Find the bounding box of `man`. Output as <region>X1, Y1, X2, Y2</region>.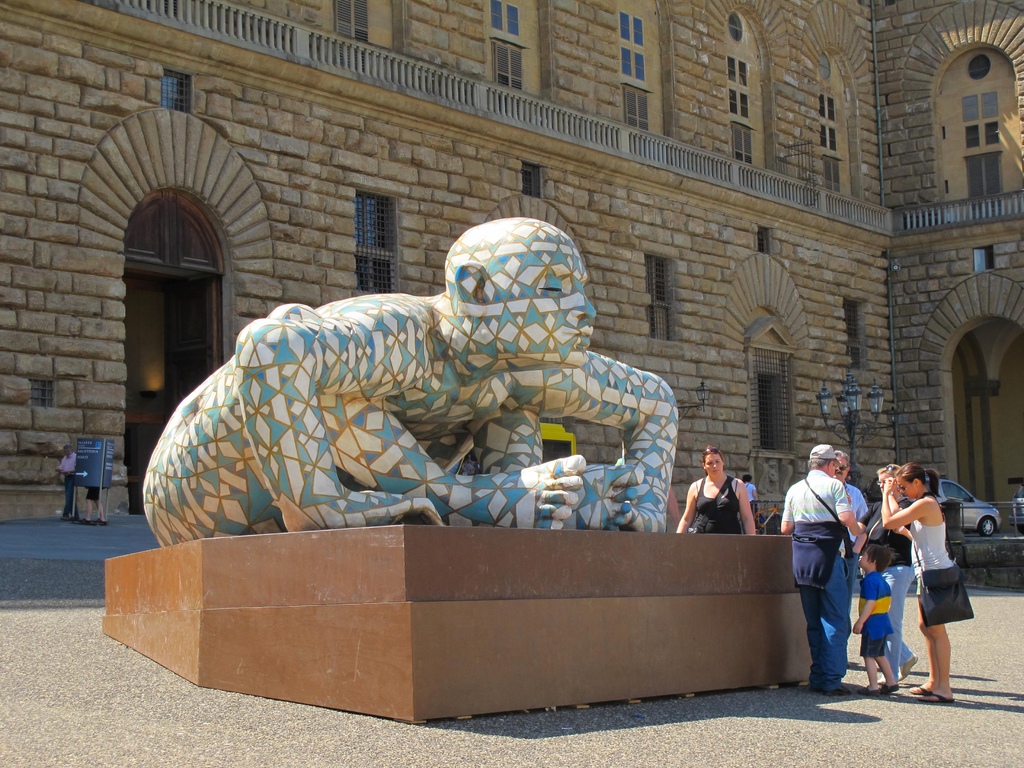
<region>140, 219, 685, 539</region>.
